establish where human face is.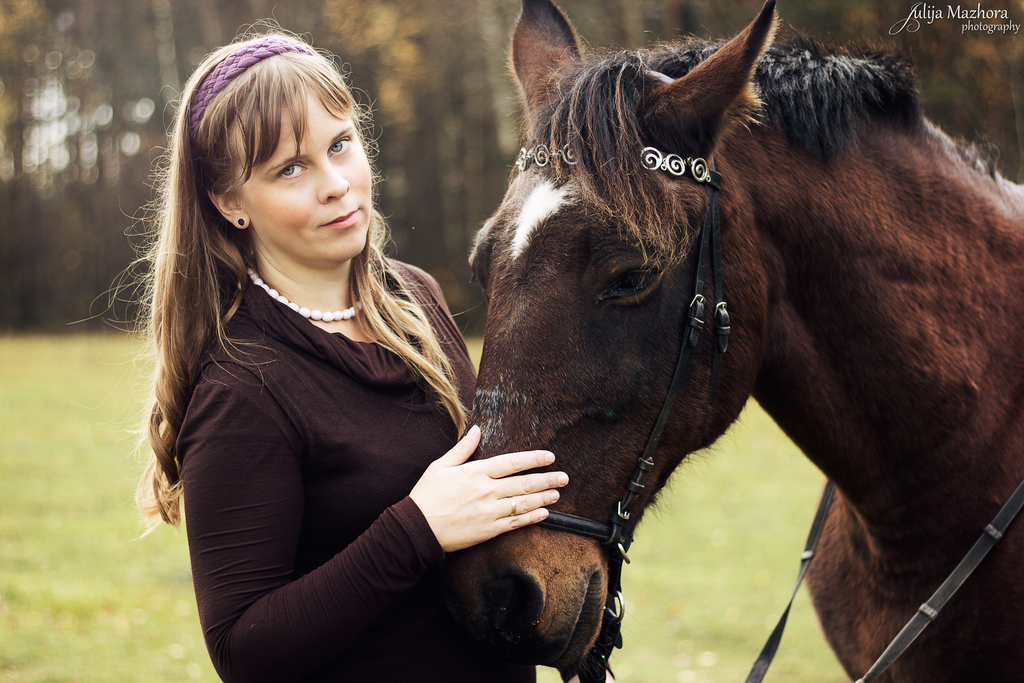
Established at [left=234, top=78, right=372, bottom=259].
